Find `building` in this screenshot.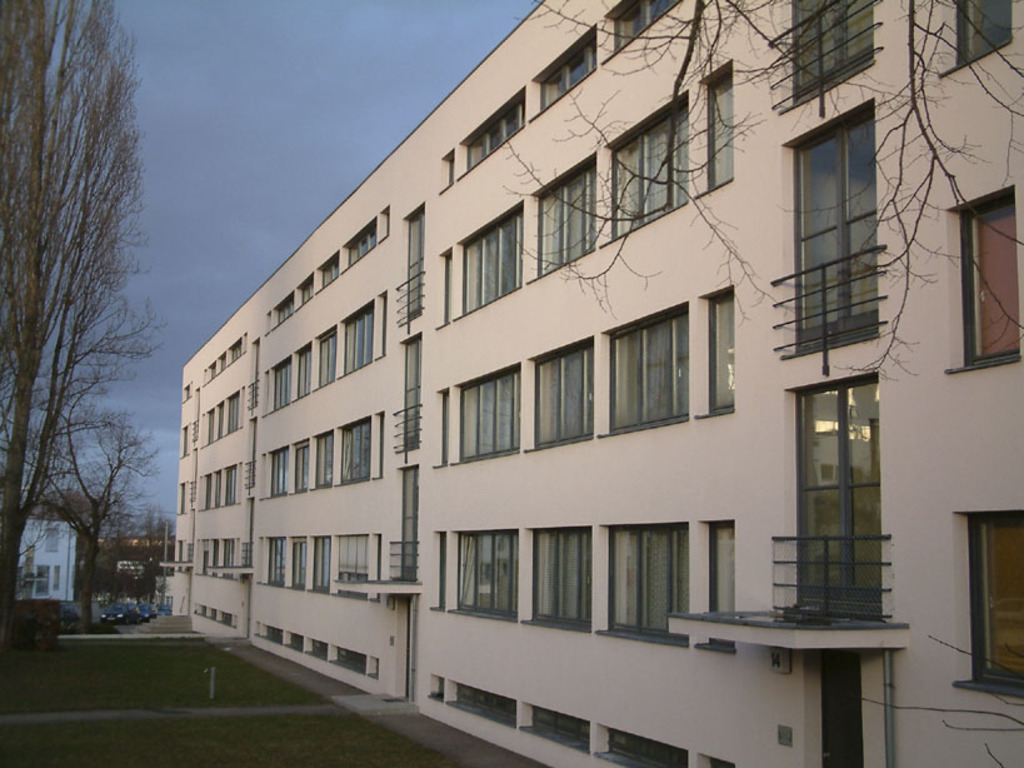
The bounding box for `building` is <bbox>11, 505, 84, 610</bbox>.
